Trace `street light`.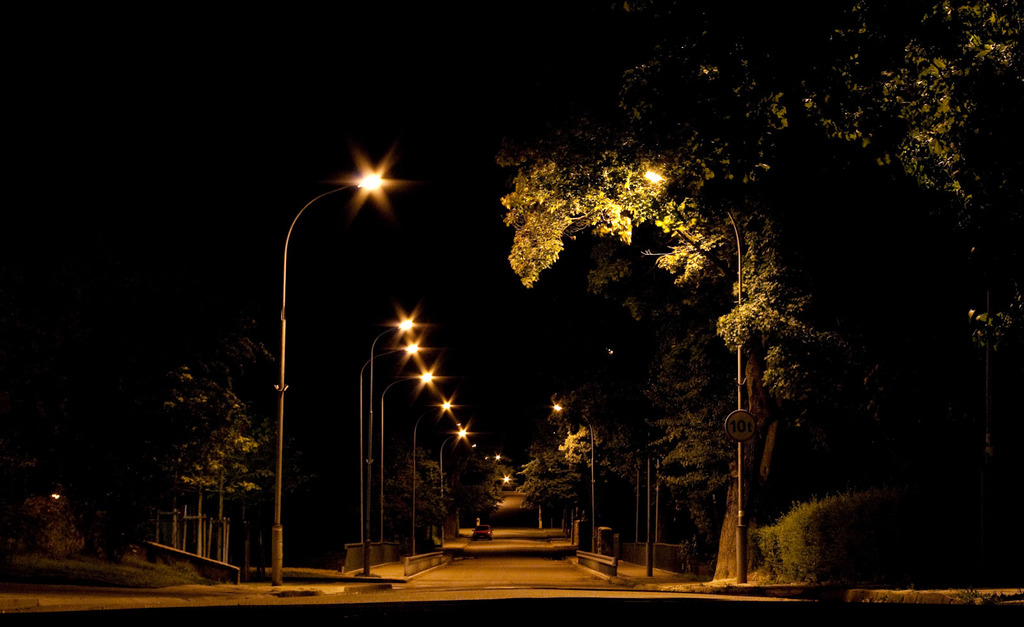
Traced to <region>435, 422, 474, 555</region>.
